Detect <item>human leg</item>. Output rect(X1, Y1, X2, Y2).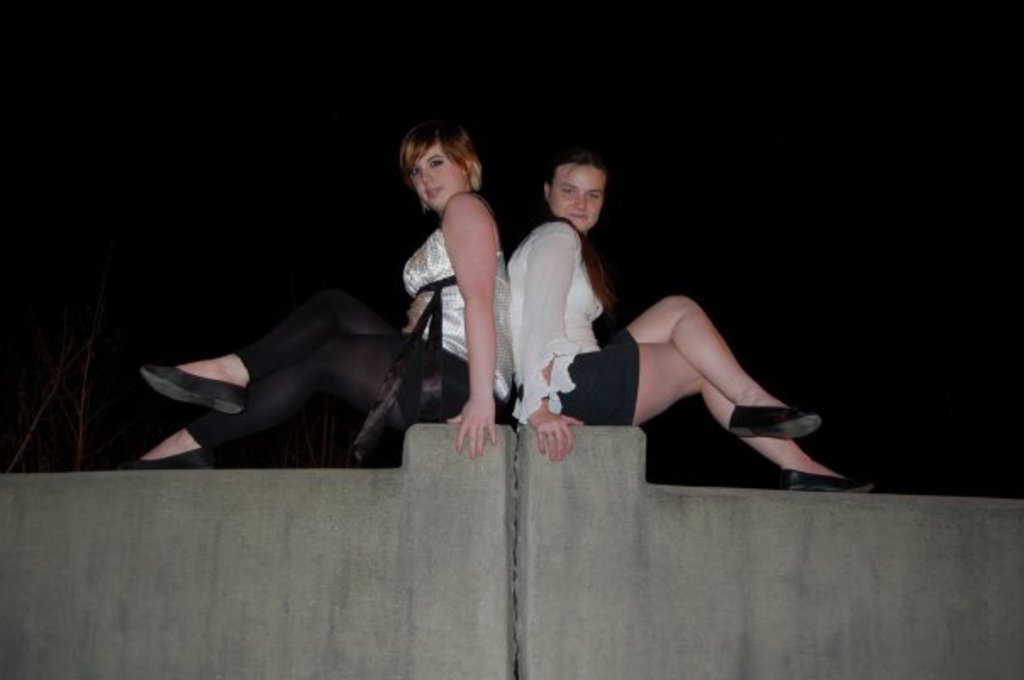
rect(137, 295, 383, 405).
